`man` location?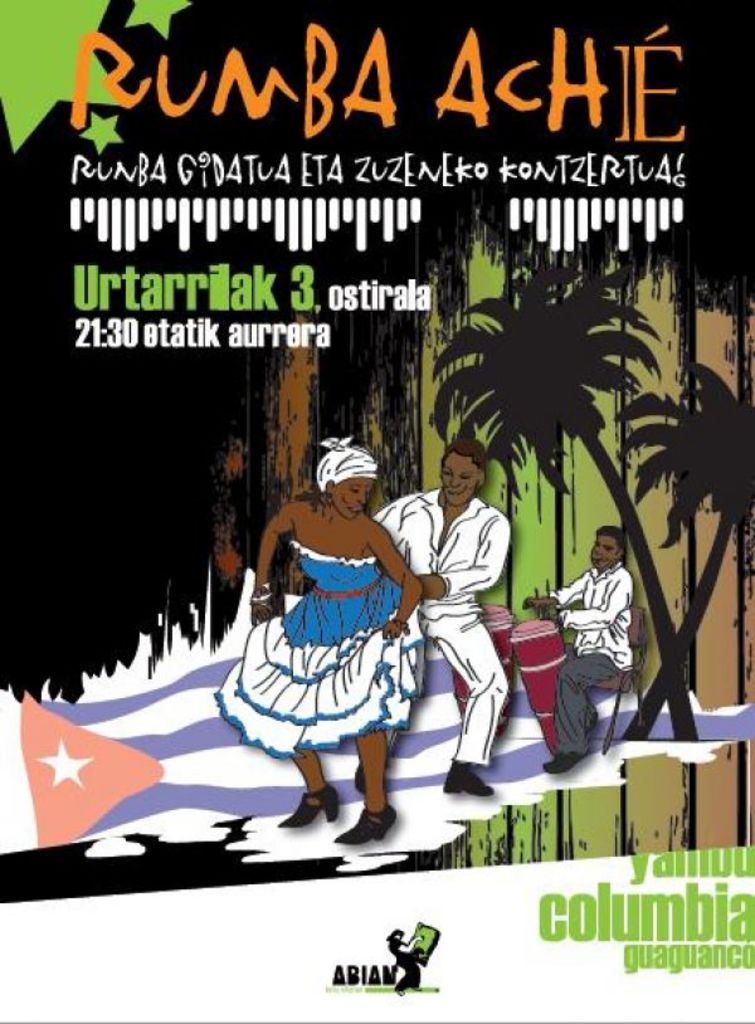
[366,439,513,793]
